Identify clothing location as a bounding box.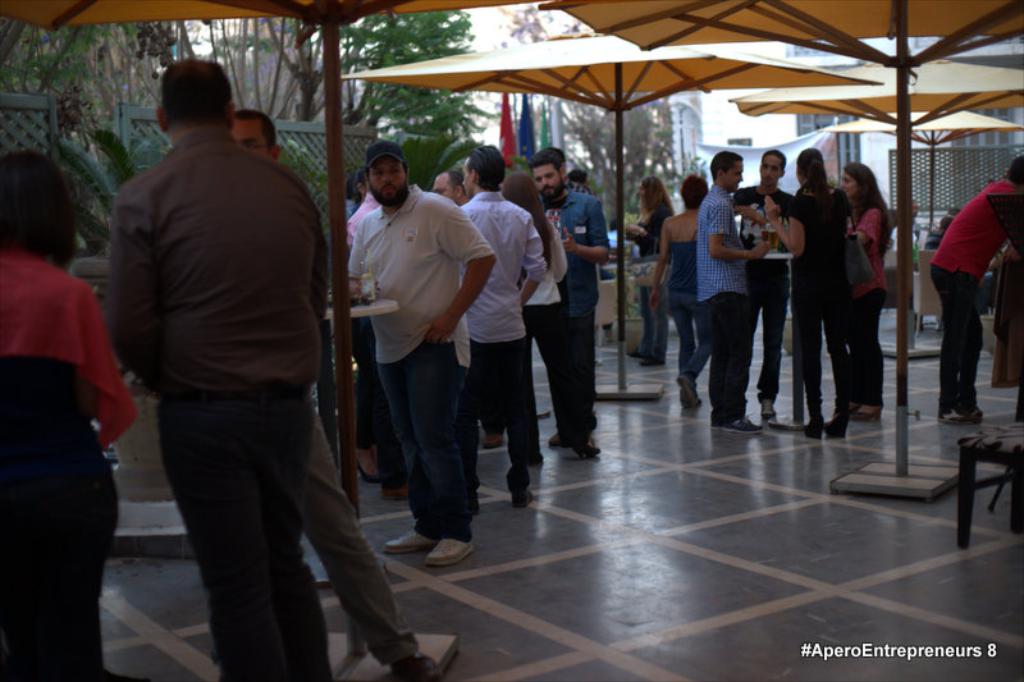
0, 471, 118, 681.
